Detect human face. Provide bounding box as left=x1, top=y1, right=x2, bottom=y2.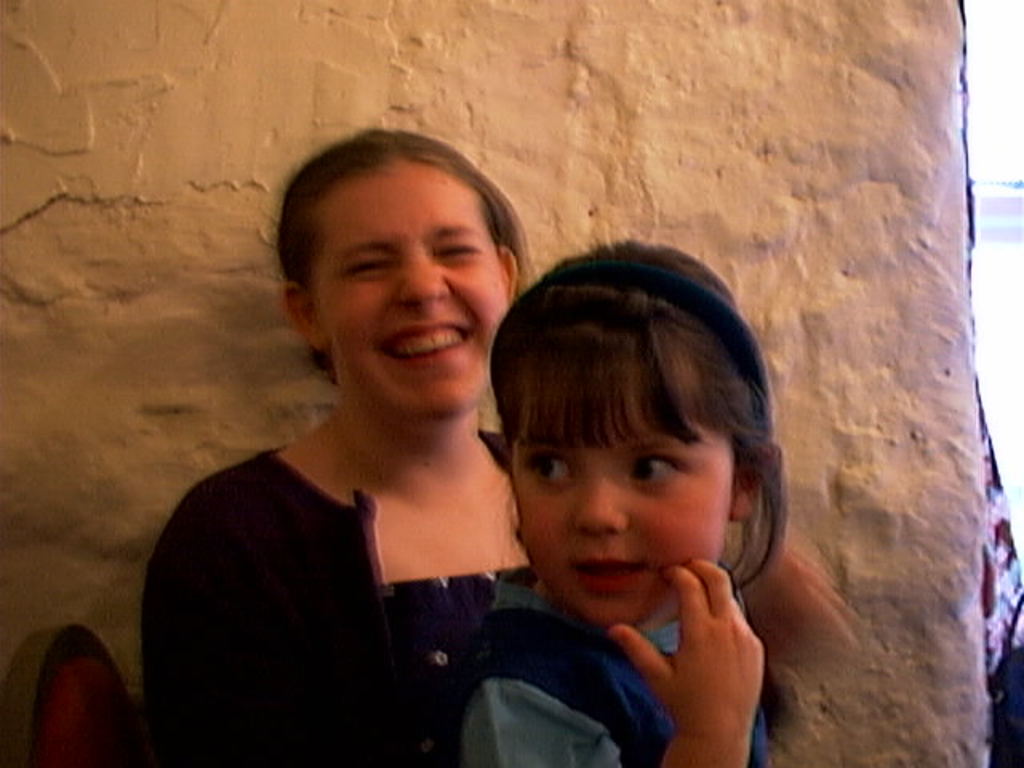
left=304, top=170, right=506, bottom=419.
